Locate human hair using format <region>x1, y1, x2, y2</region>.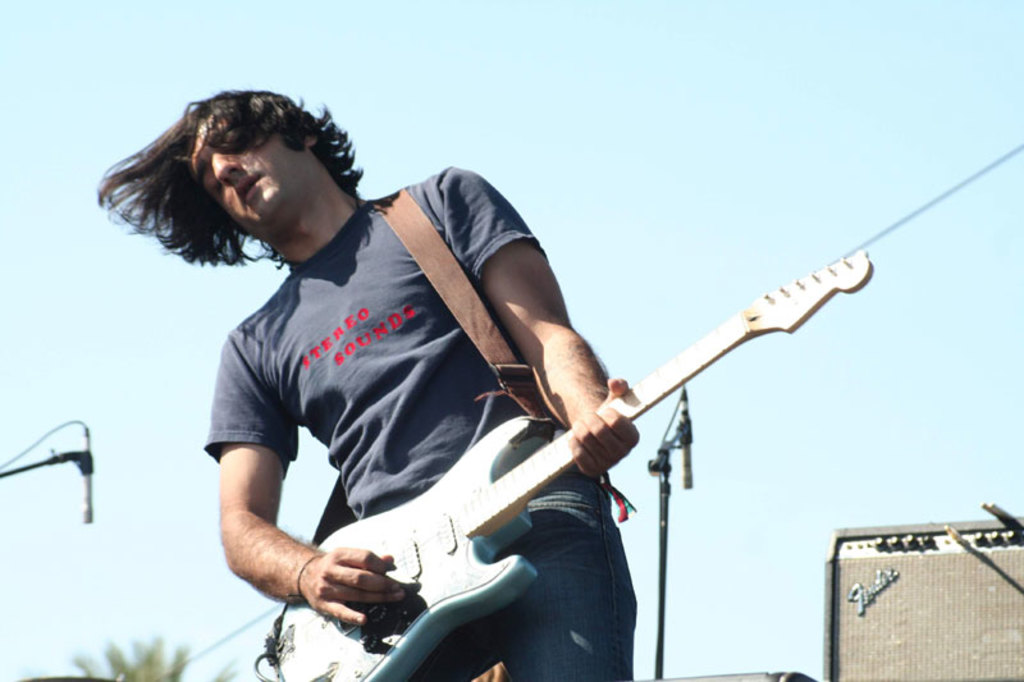
<region>100, 83, 364, 273</region>.
